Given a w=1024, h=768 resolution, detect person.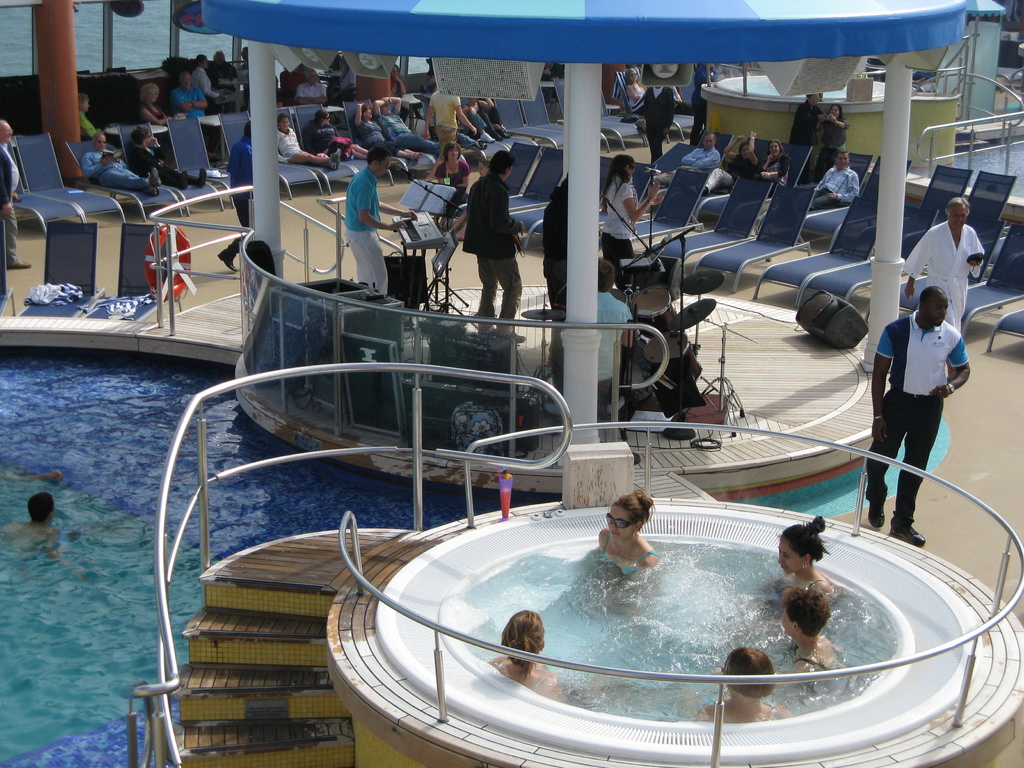
281,115,335,171.
